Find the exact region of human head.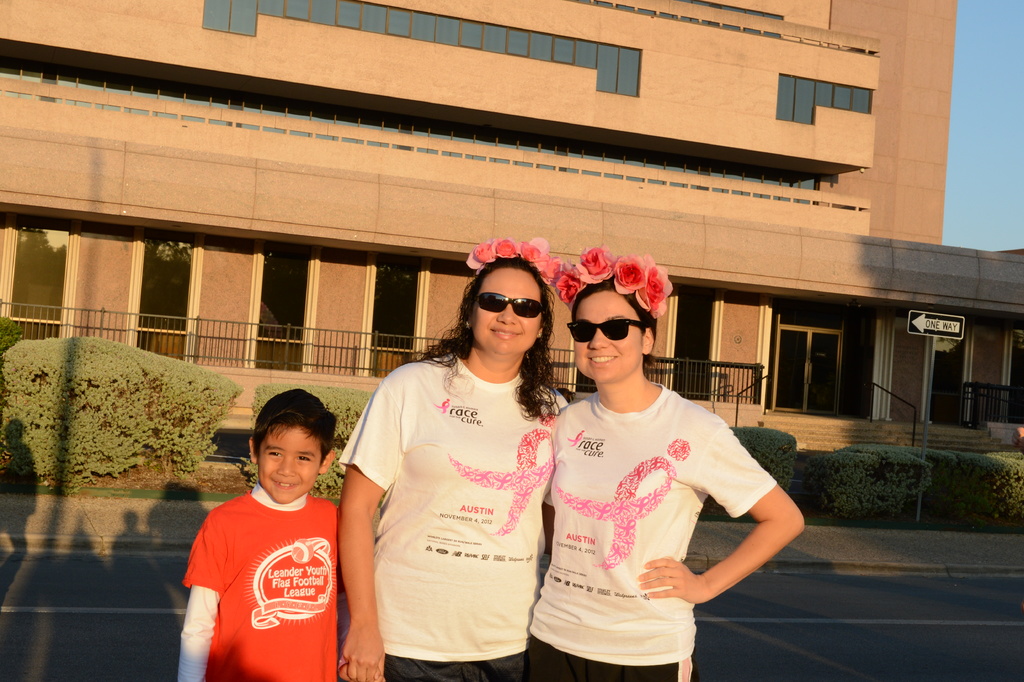
Exact region: 236,408,324,510.
